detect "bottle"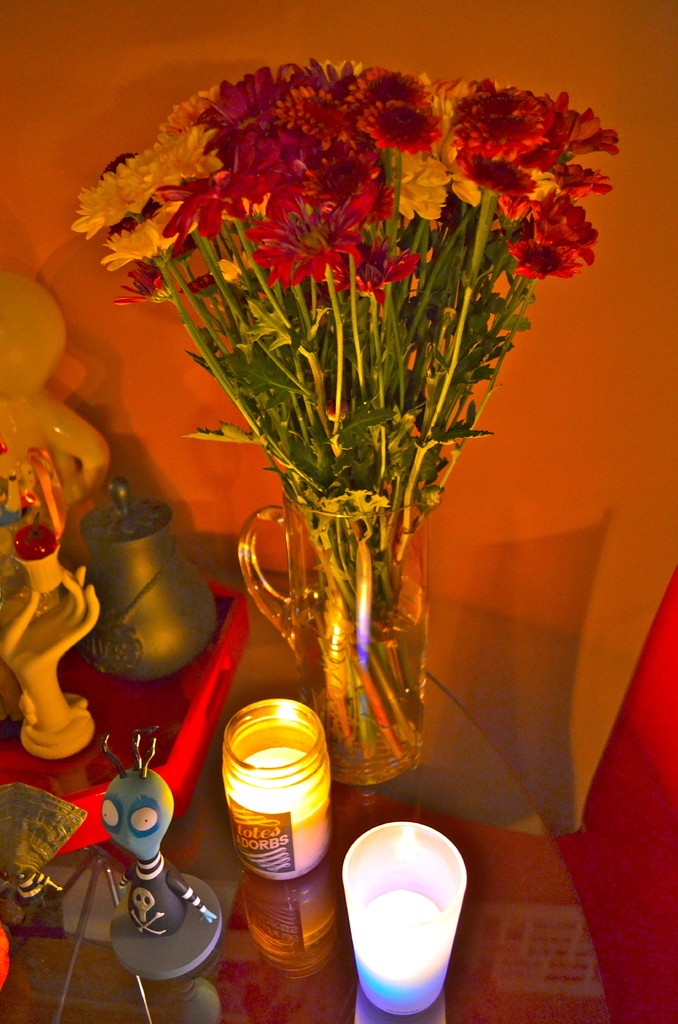
x1=223 y1=698 x2=335 y2=890
